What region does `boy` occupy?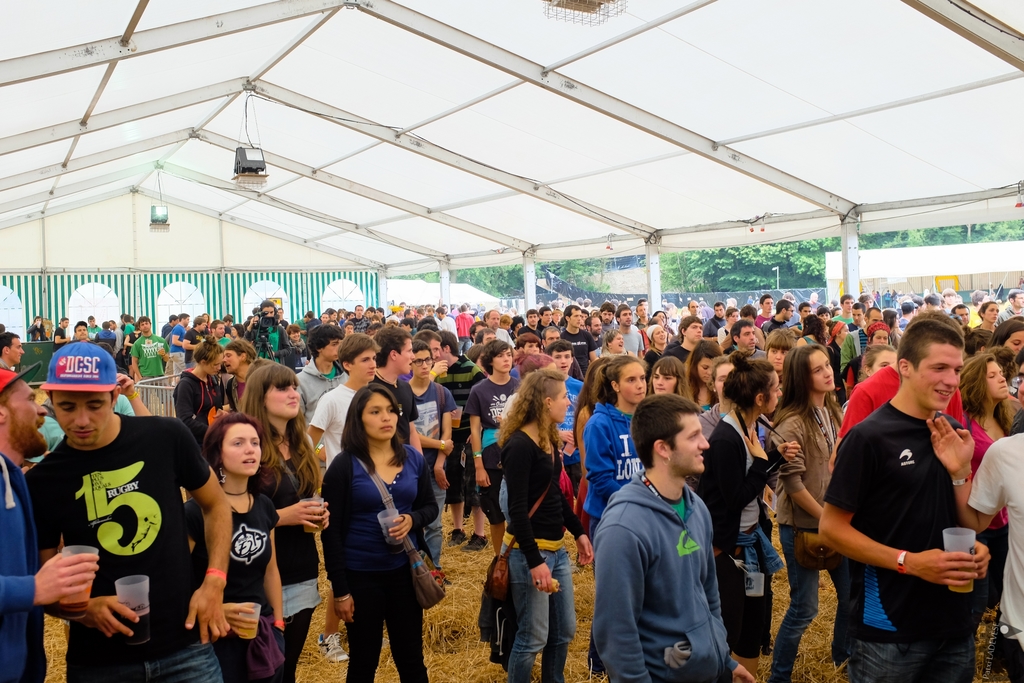
[x1=943, y1=287, x2=959, y2=310].
